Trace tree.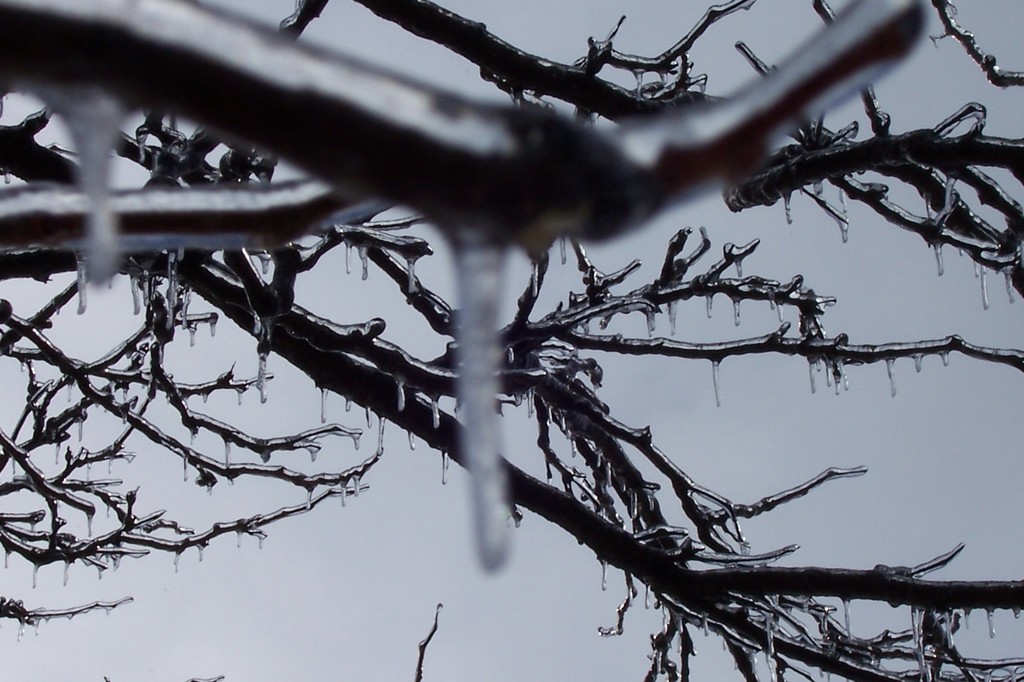
Traced to box=[0, 0, 1023, 681].
